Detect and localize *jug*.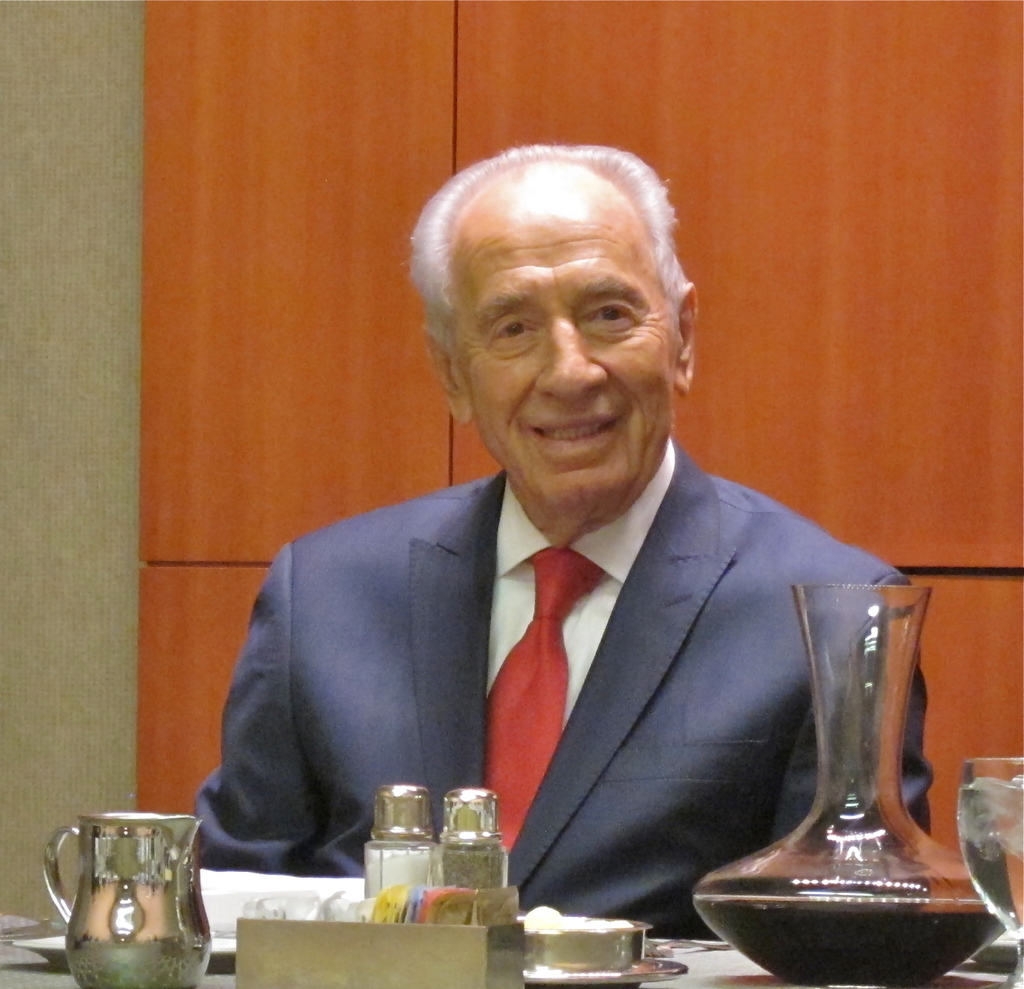
Localized at bbox=(26, 812, 210, 983).
